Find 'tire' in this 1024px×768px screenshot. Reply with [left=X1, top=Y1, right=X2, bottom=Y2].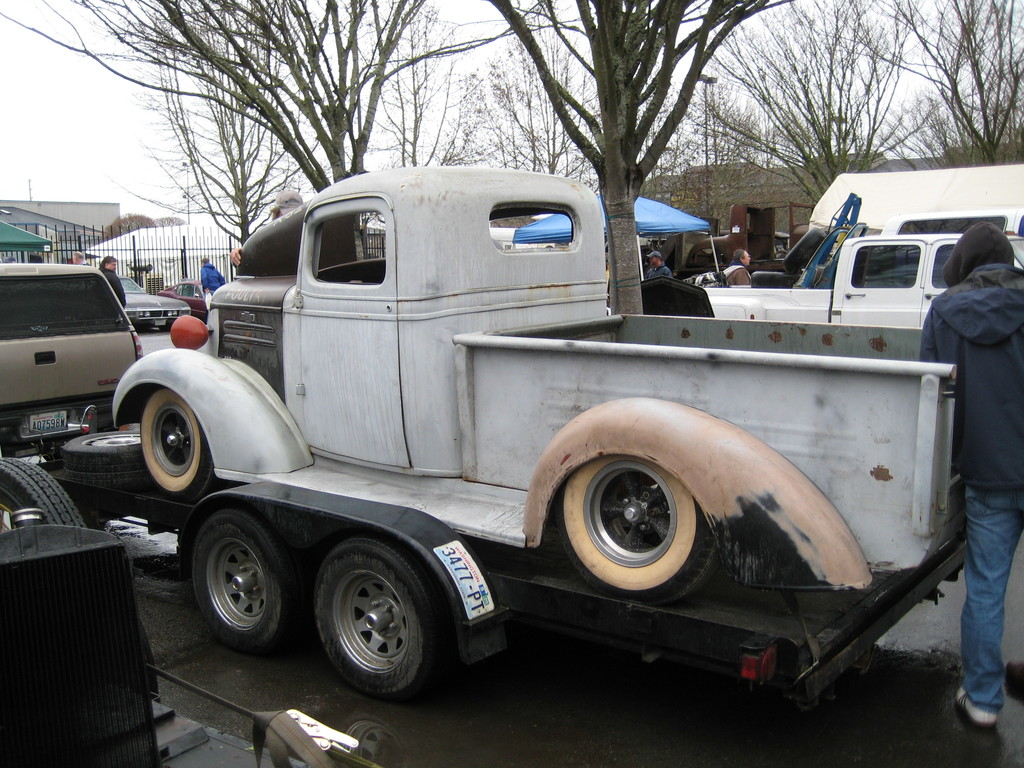
[left=61, top=430, right=159, bottom=491].
